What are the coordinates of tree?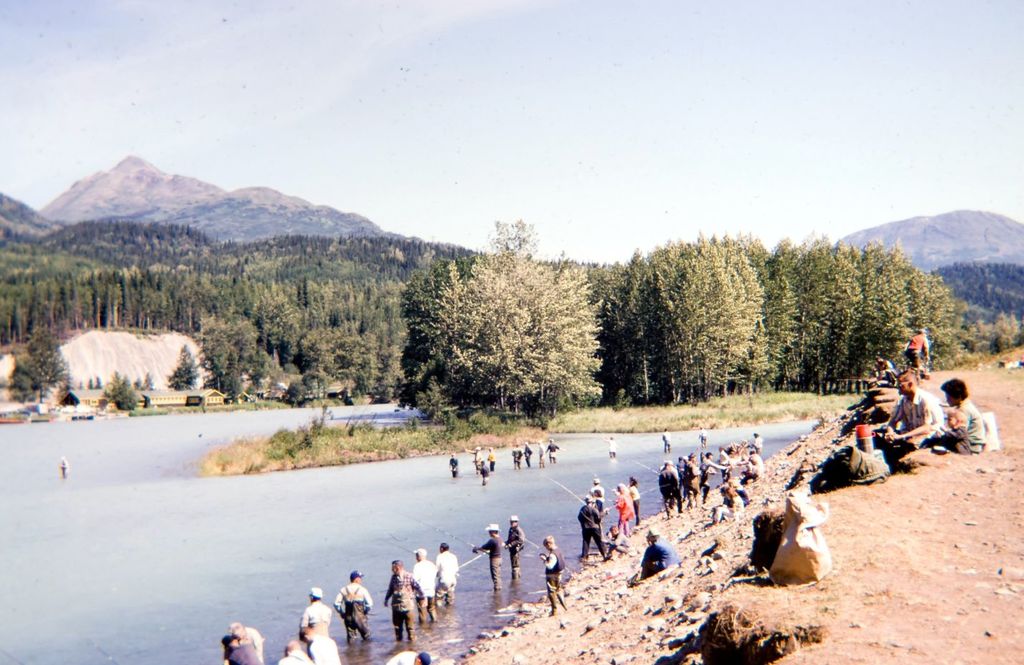
left=85, top=373, right=95, bottom=391.
